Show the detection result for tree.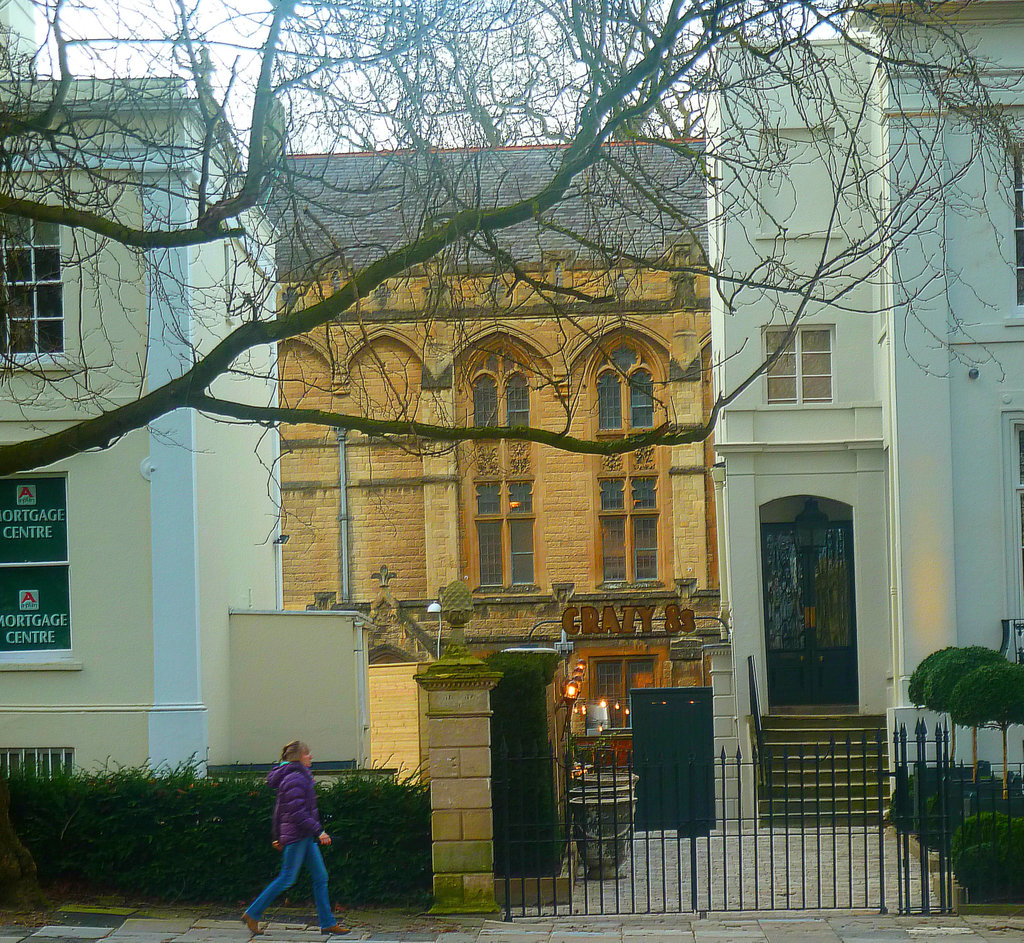
923:652:1023:819.
